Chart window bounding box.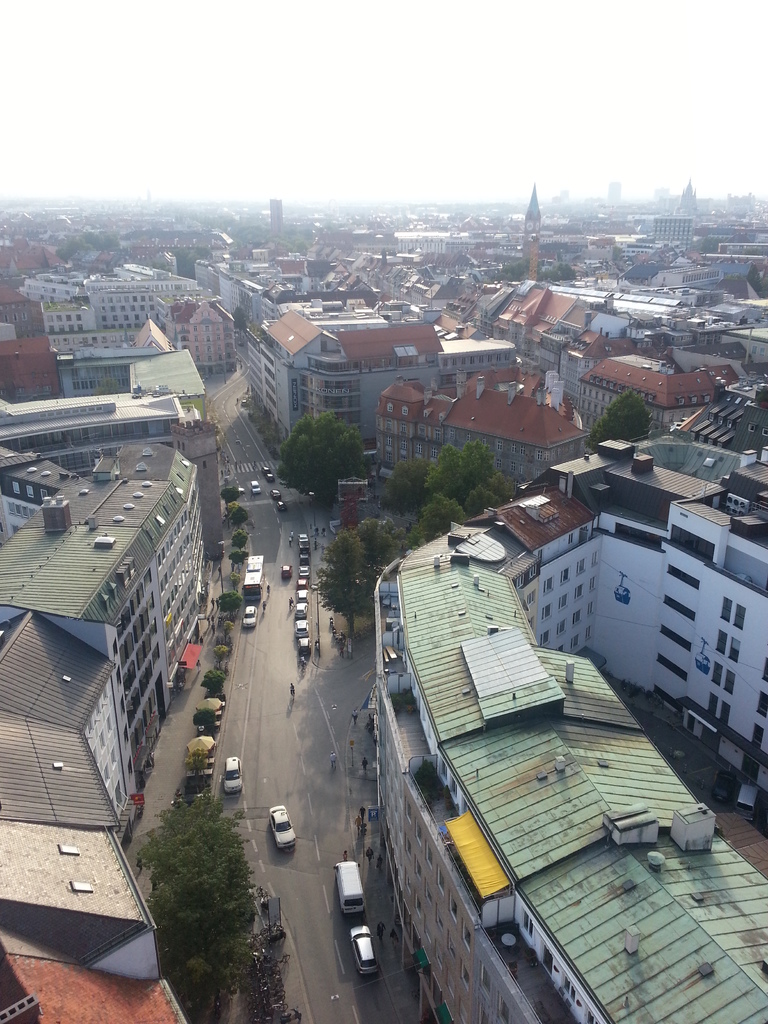
Charted: box(512, 449, 521, 460).
